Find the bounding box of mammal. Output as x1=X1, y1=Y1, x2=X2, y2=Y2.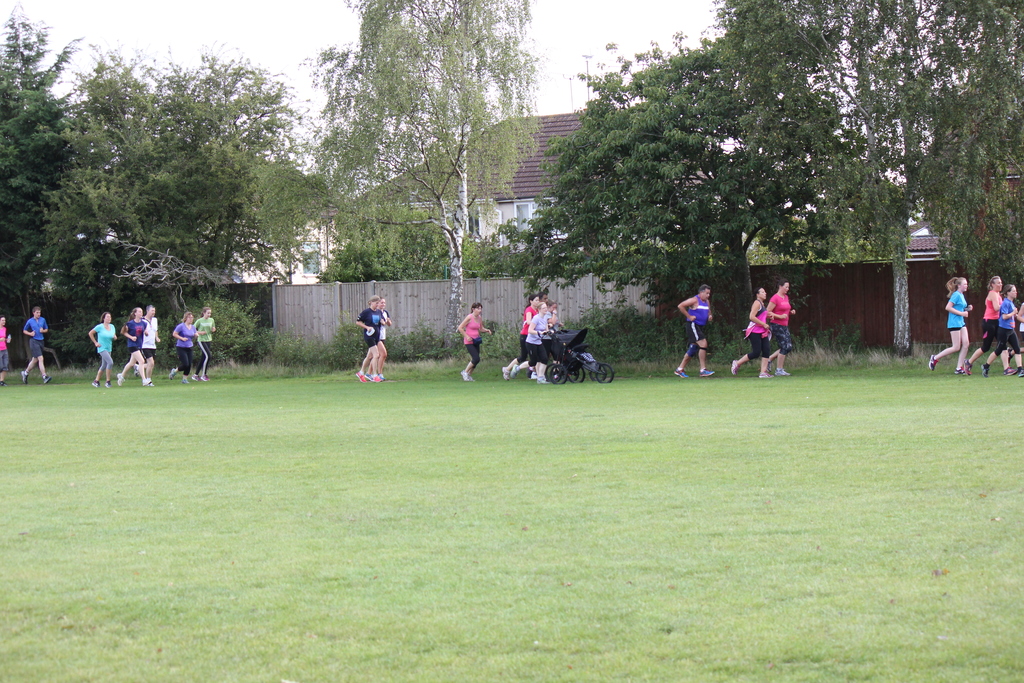
x1=531, y1=302, x2=566, y2=379.
